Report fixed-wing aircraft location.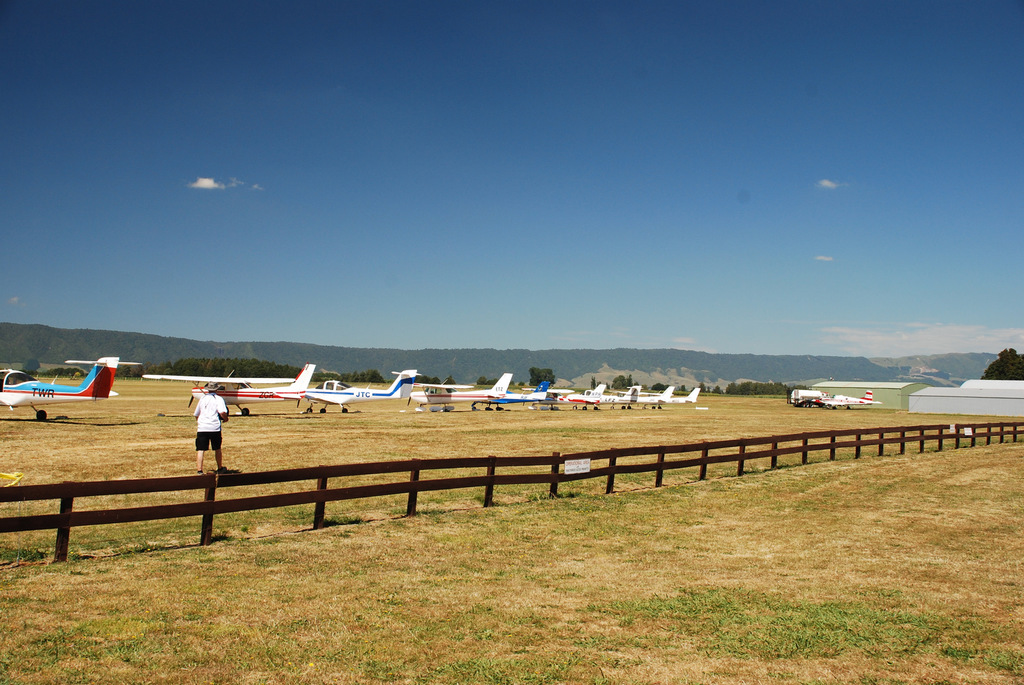
Report: locate(639, 382, 671, 410).
